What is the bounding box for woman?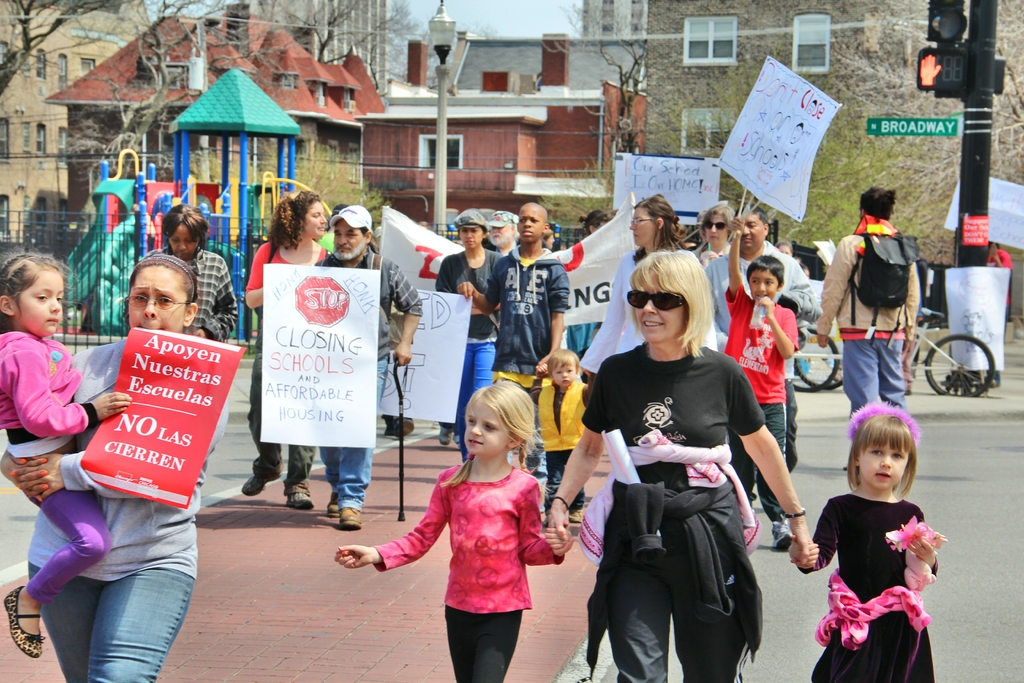
detection(0, 252, 228, 682).
